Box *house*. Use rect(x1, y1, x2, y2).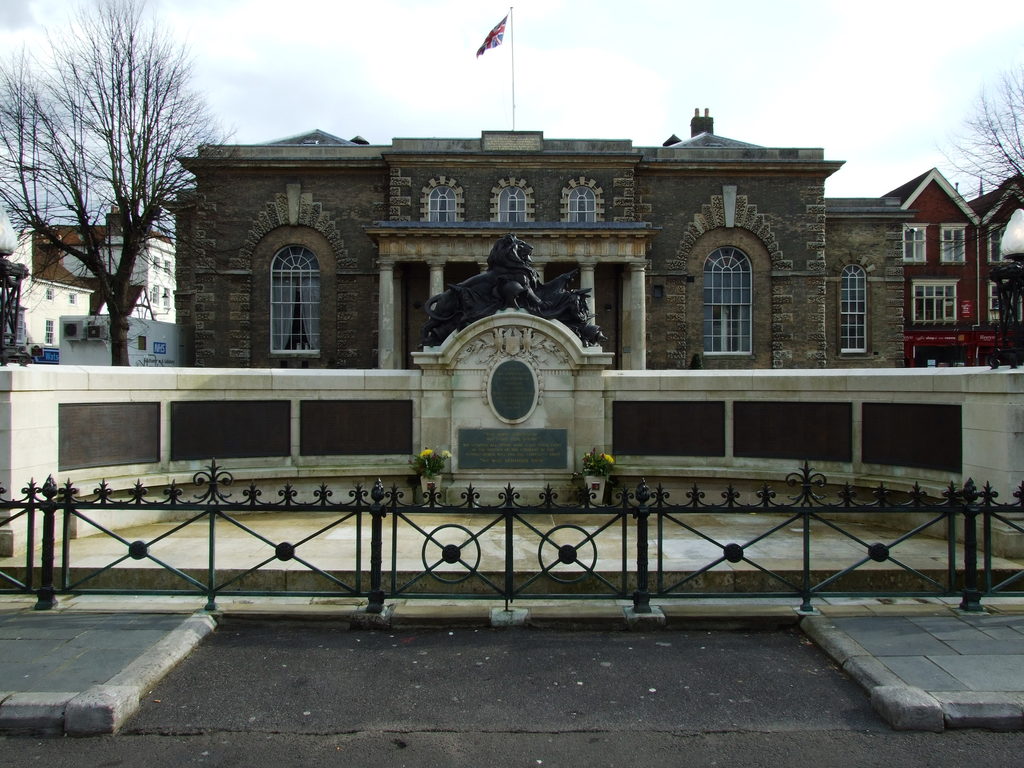
rect(884, 170, 977, 336).
